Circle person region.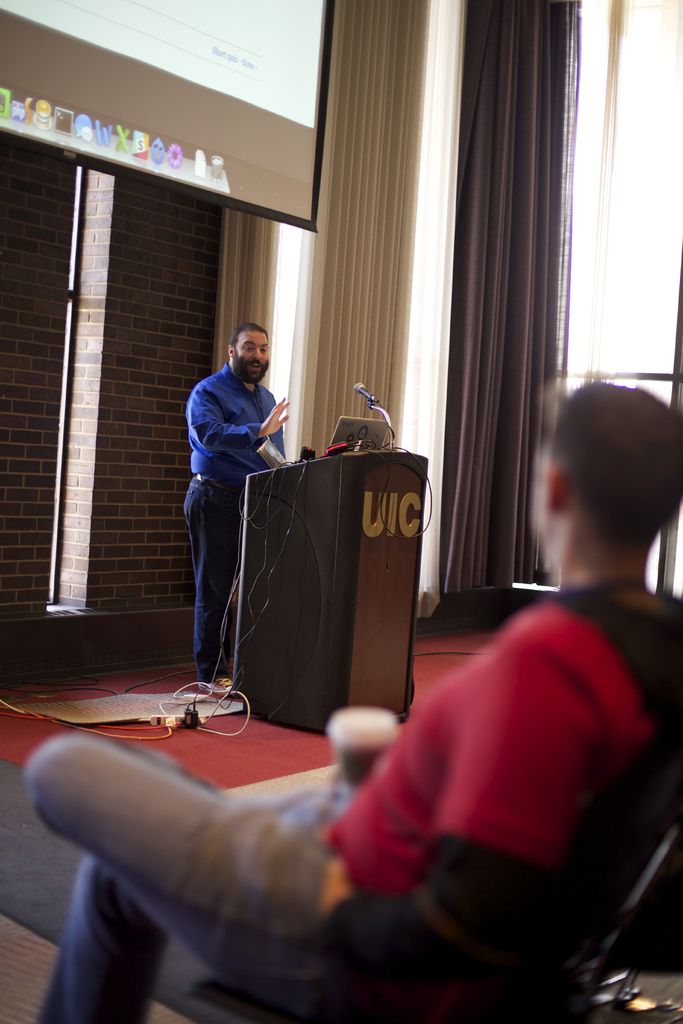
Region: <box>182,317,294,684</box>.
